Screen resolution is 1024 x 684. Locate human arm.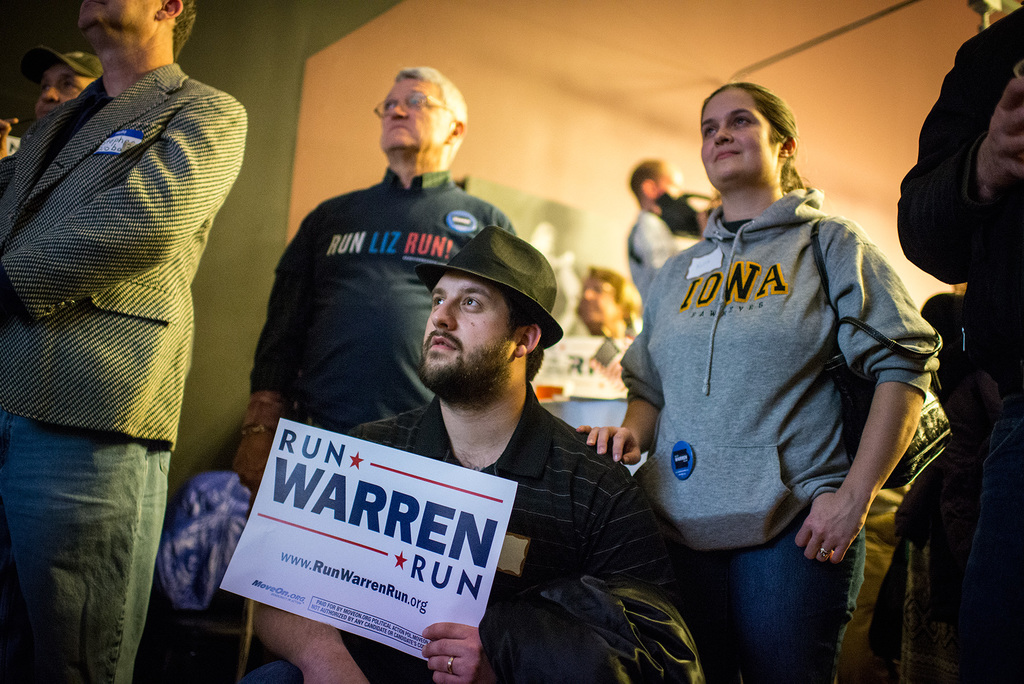
248, 423, 396, 683.
